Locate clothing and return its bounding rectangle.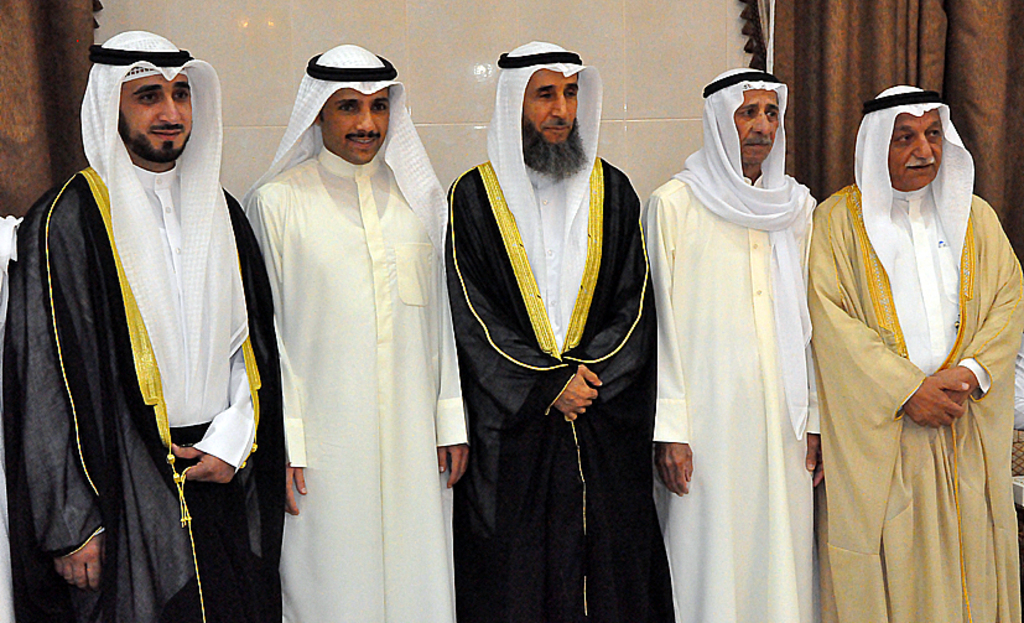
<box>4,26,284,622</box>.
